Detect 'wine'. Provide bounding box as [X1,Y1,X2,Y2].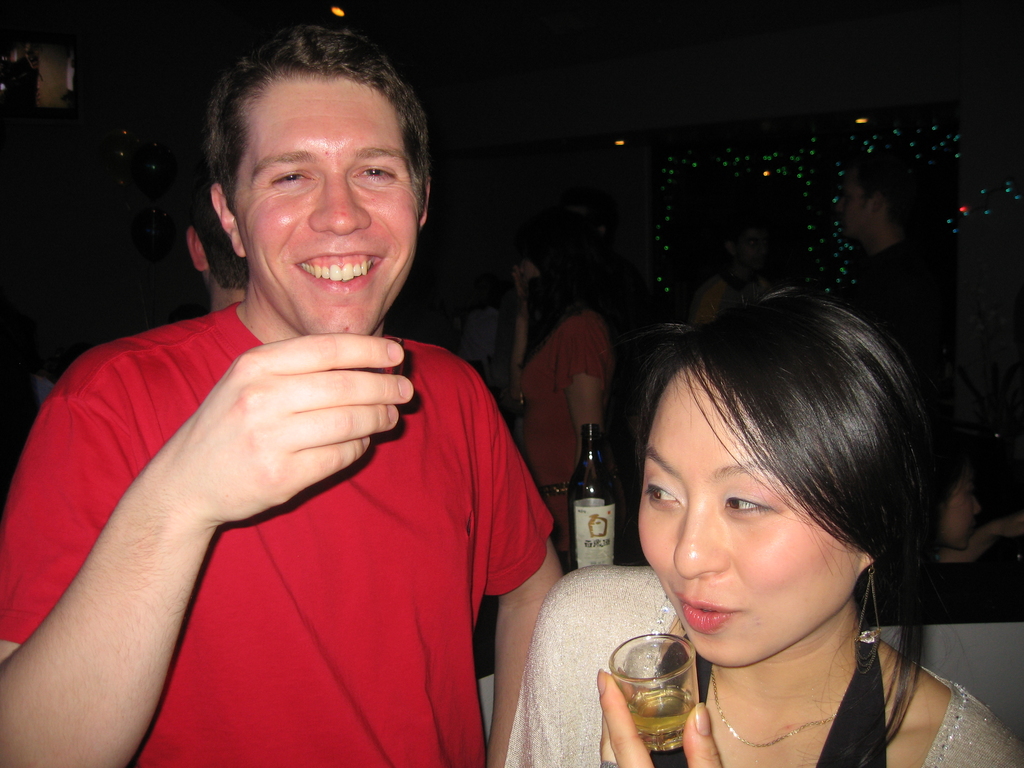
[625,684,696,742].
